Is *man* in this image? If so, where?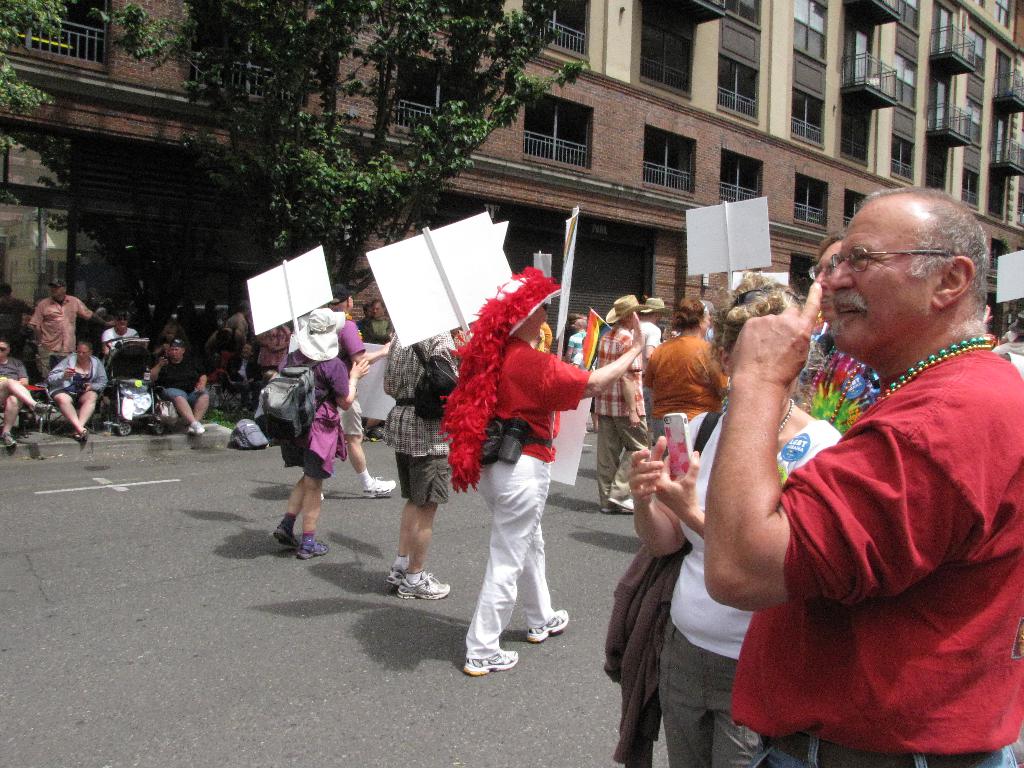
Yes, at {"x1": 225, "y1": 296, "x2": 255, "y2": 354}.
